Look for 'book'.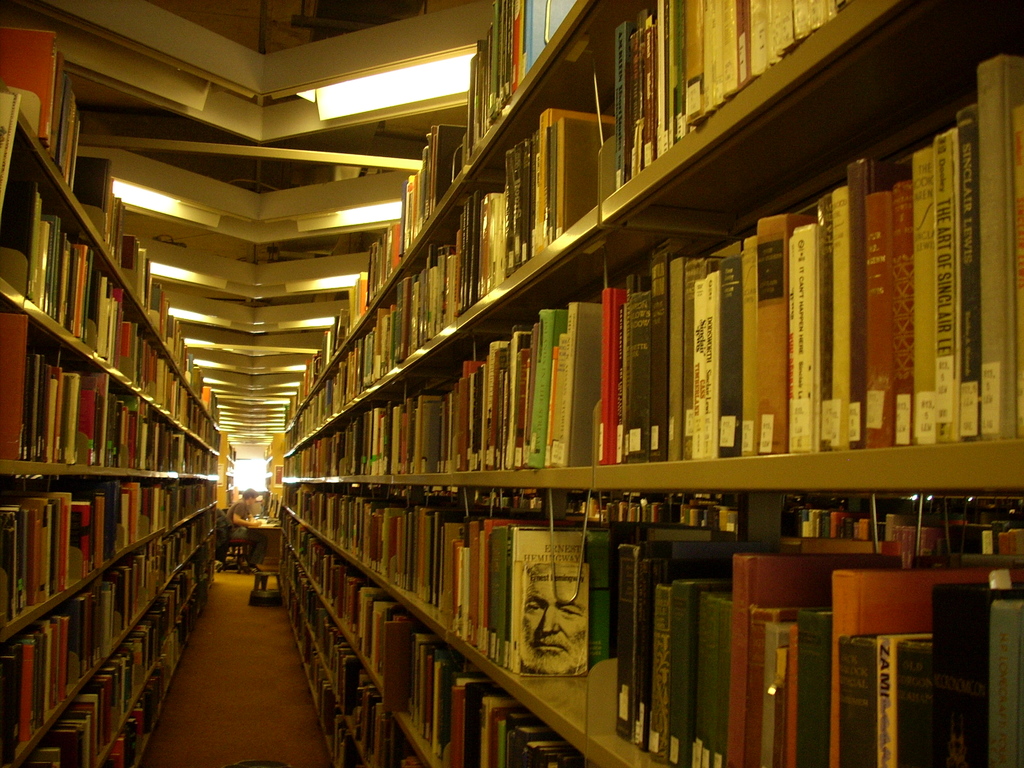
Found: (345,426,366,474).
